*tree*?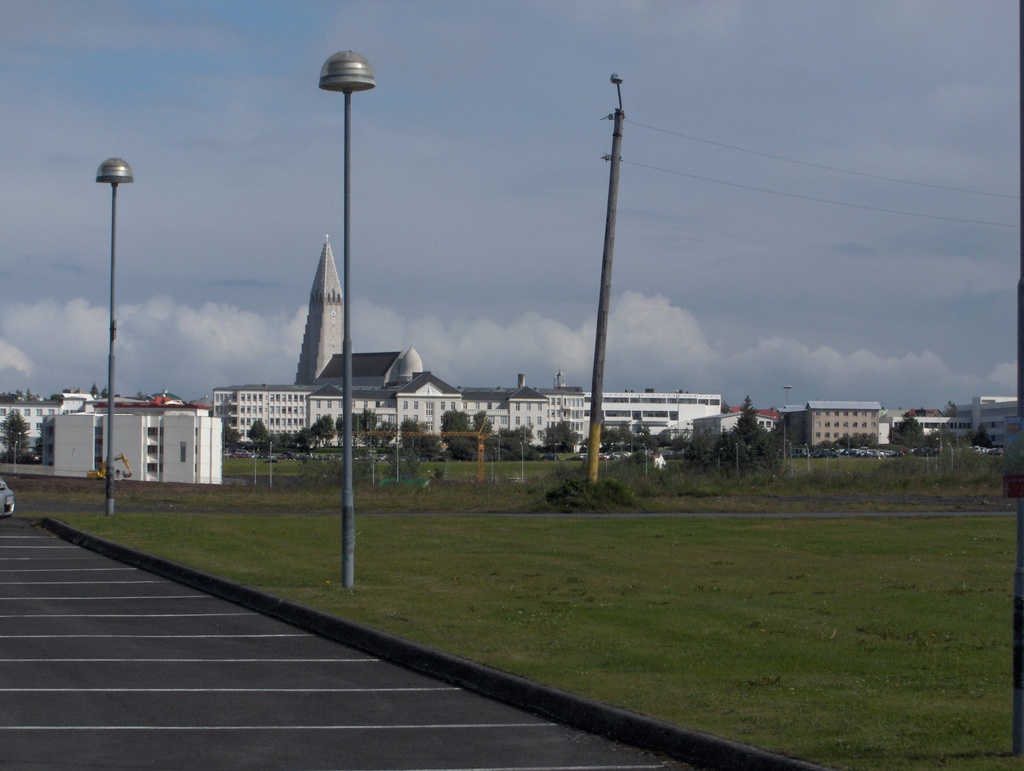
x1=349 y1=412 x2=364 y2=449
